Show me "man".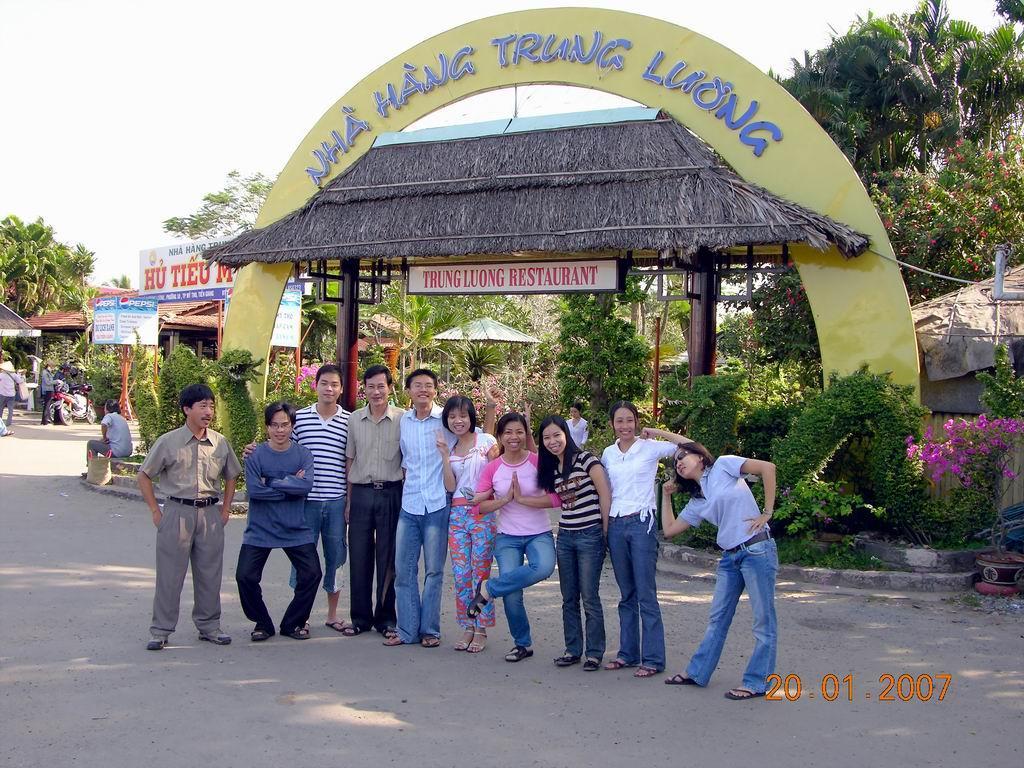
"man" is here: (left=0, top=360, right=25, bottom=426).
